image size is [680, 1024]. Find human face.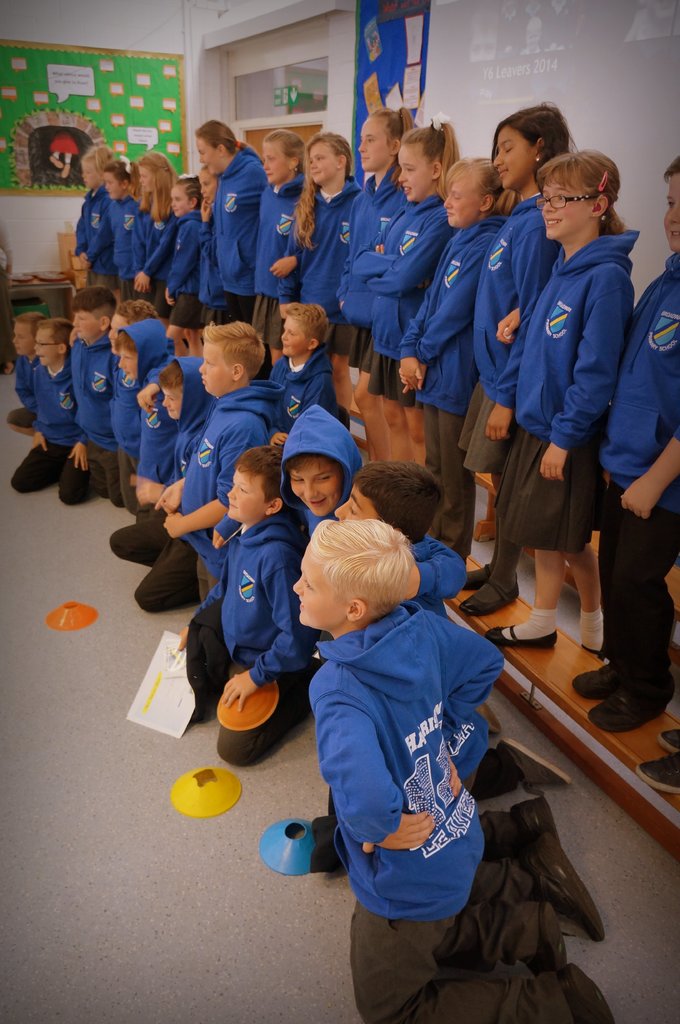
[left=104, top=170, right=123, bottom=196].
